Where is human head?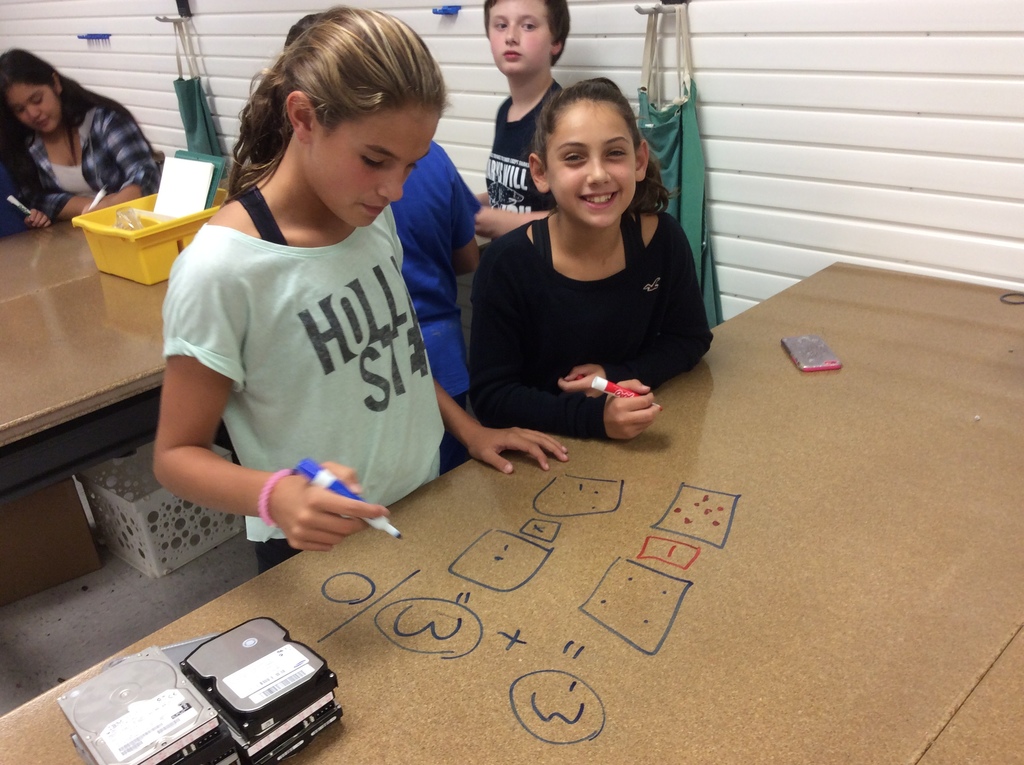
(527,81,652,230).
